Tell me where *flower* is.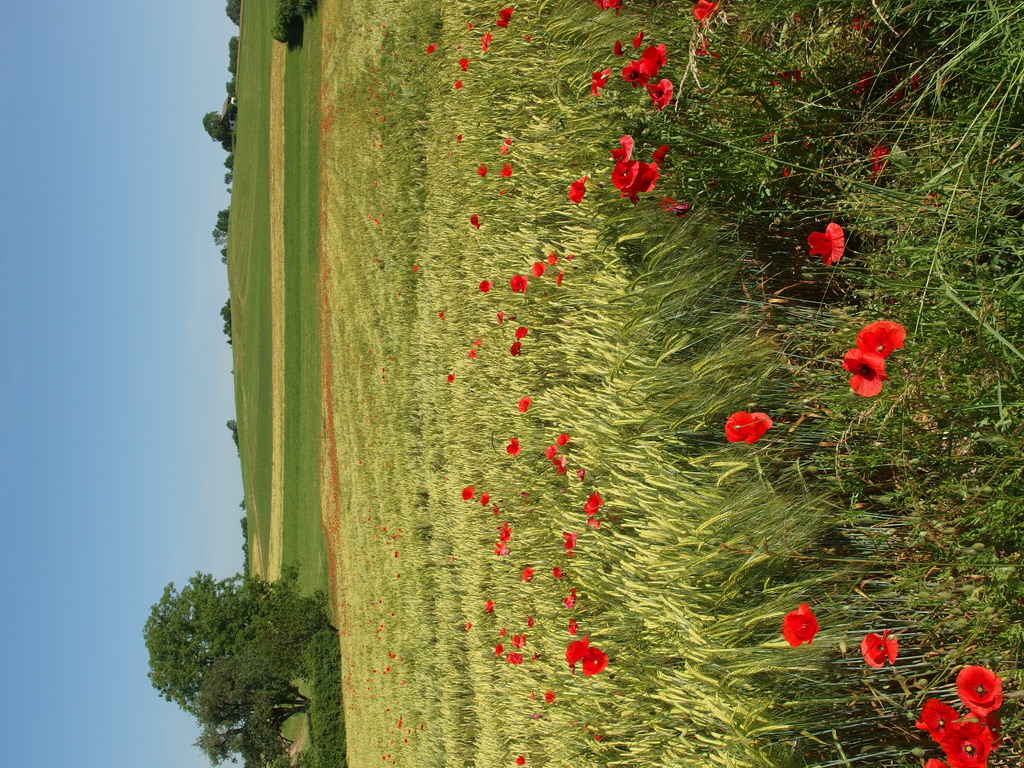
*flower* is at rect(481, 35, 496, 45).
